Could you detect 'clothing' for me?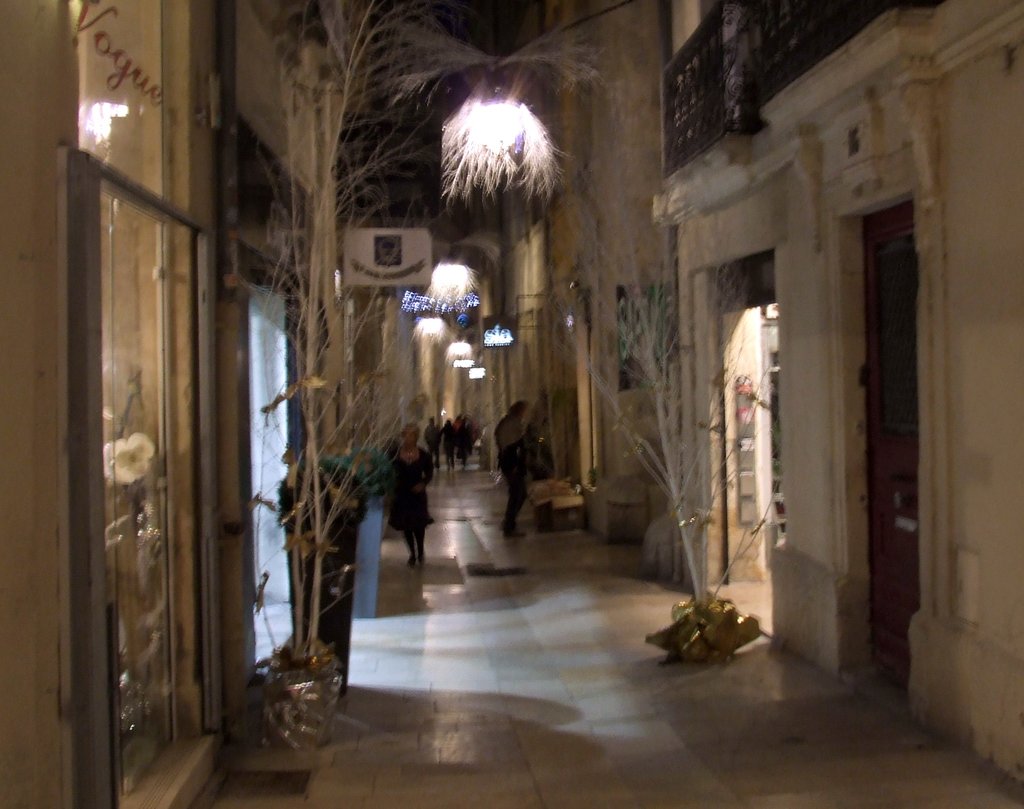
Detection result: [left=387, top=449, right=435, bottom=529].
